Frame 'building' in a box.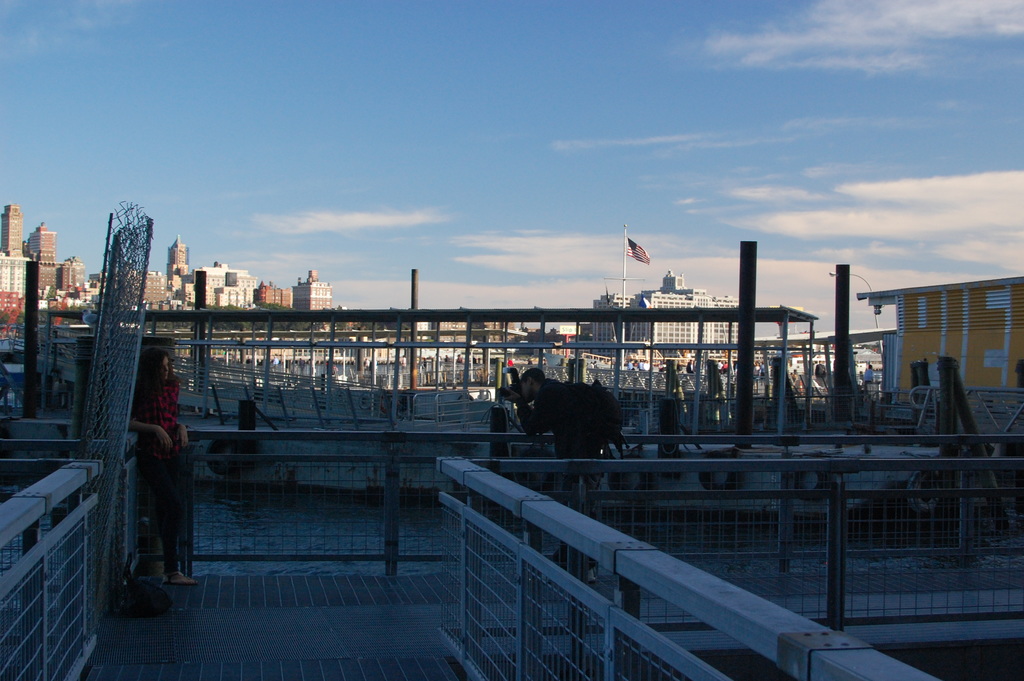
[left=184, top=259, right=251, bottom=308].
